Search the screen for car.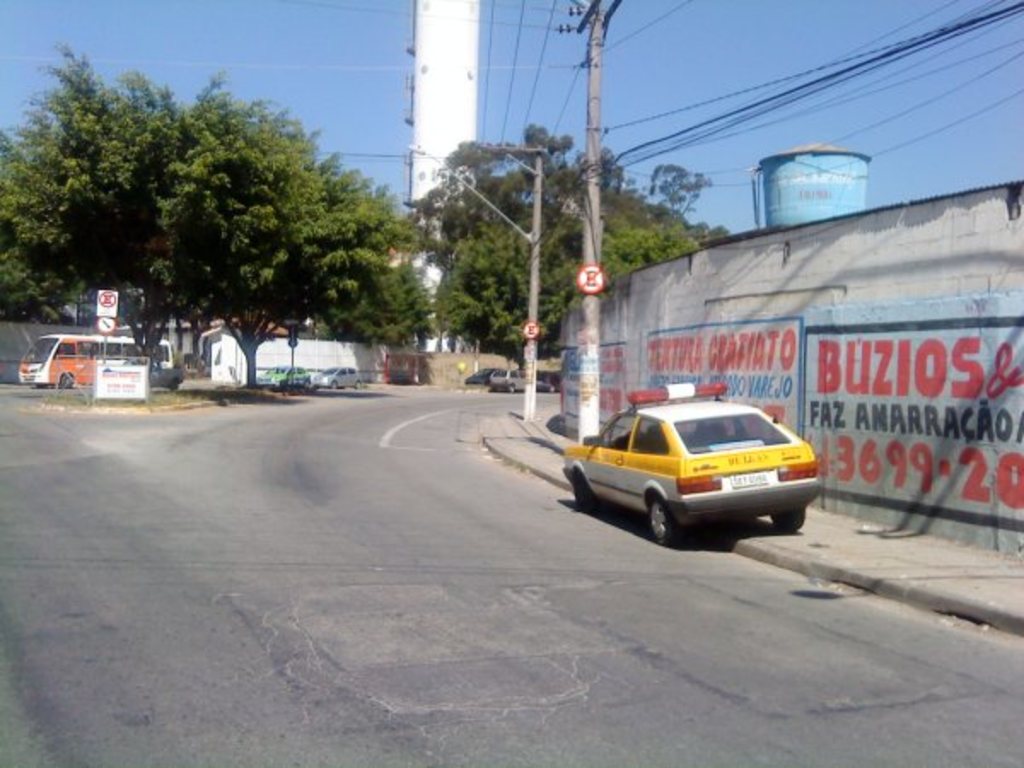
Found at <box>560,377,828,544</box>.
